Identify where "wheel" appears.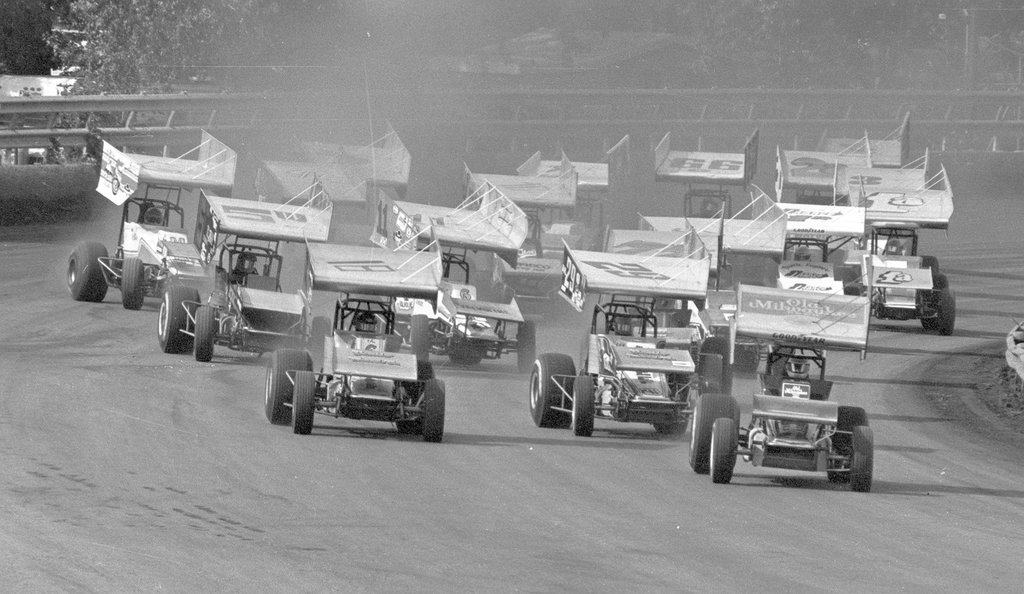
Appears at 290, 374, 319, 436.
